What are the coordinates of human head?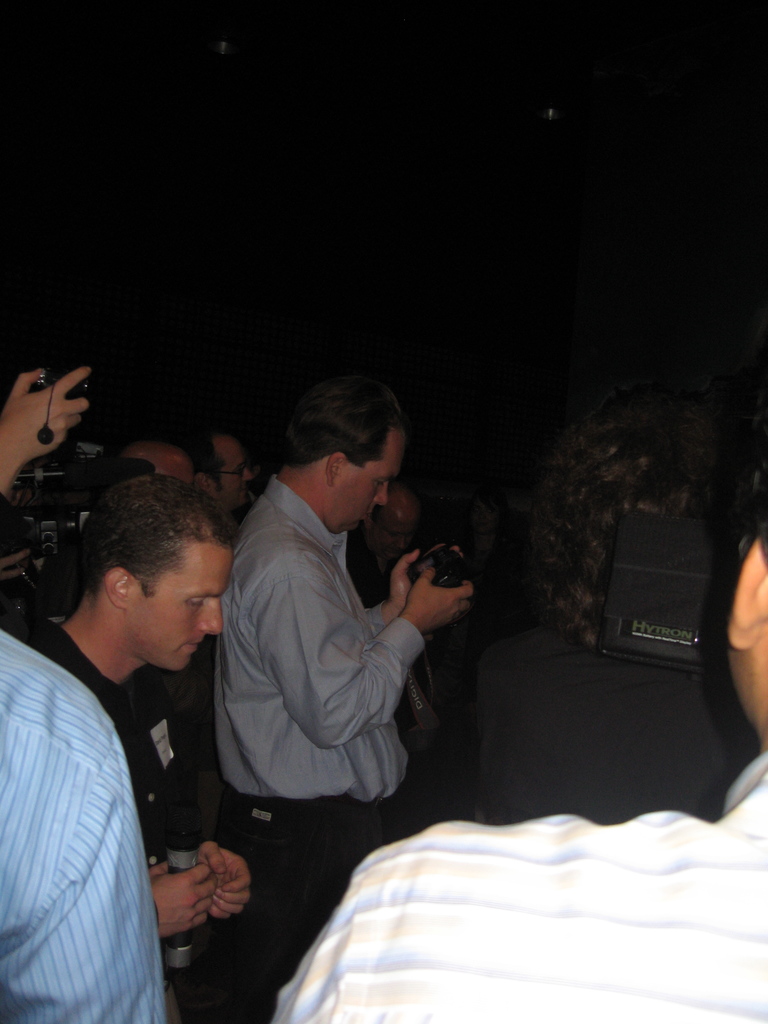
[520, 390, 758, 648].
